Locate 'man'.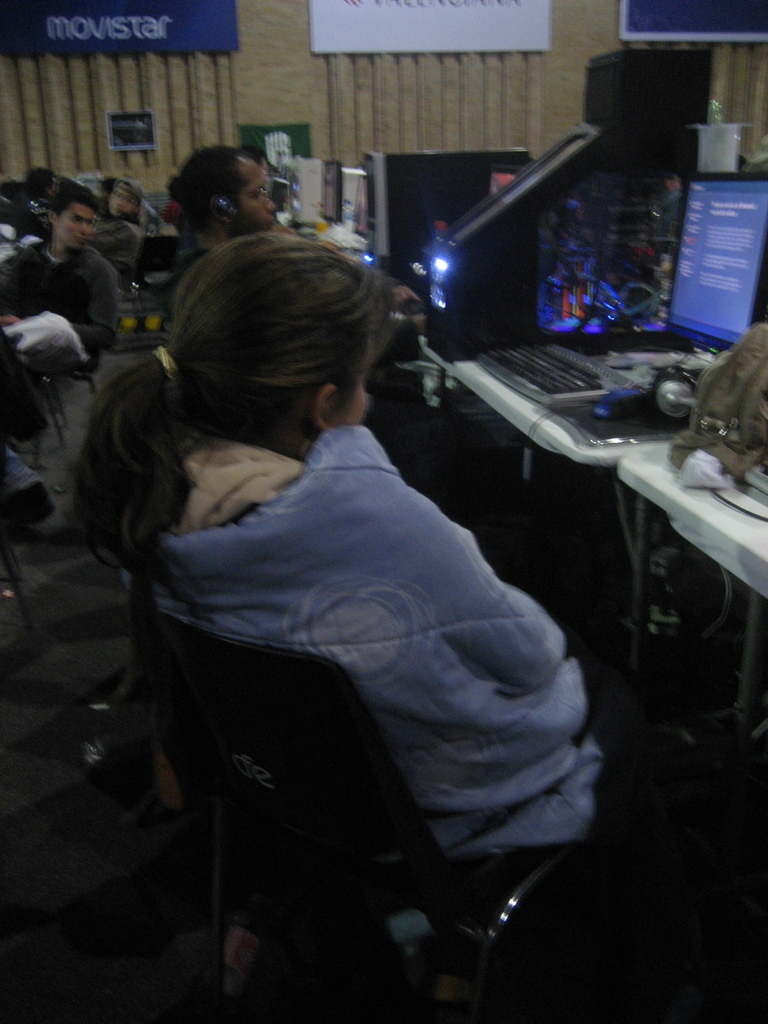
Bounding box: bbox(163, 144, 300, 307).
